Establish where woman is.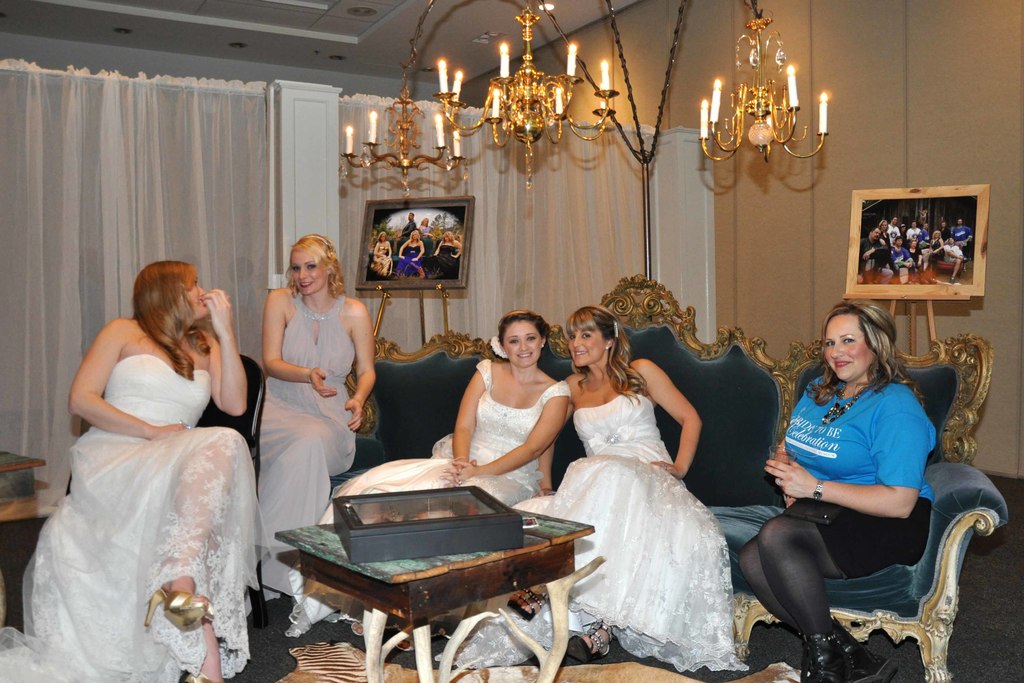
Established at crop(436, 223, 461, 278).
